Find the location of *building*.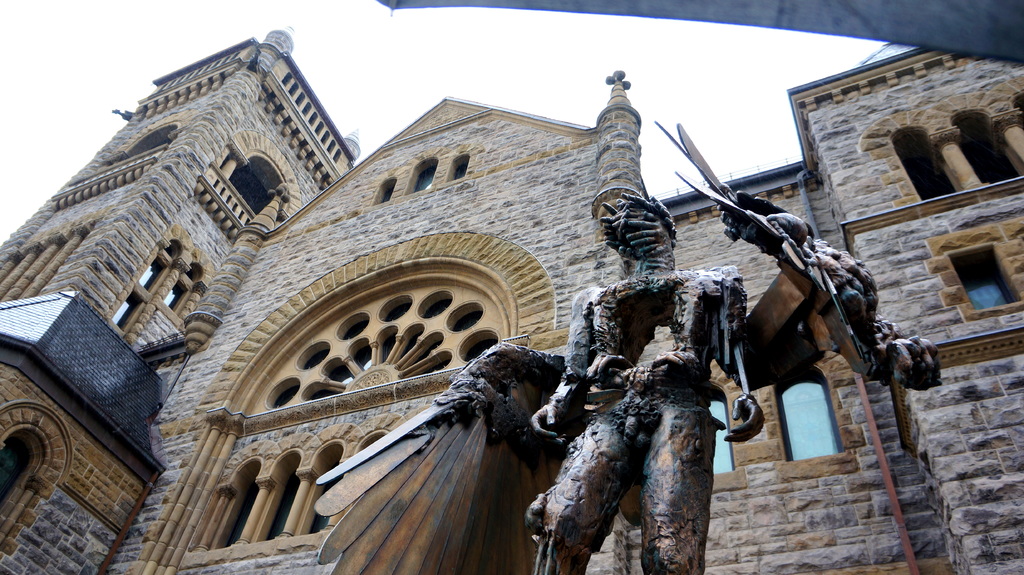
Location: crop(0, 26, 1020, 574).
